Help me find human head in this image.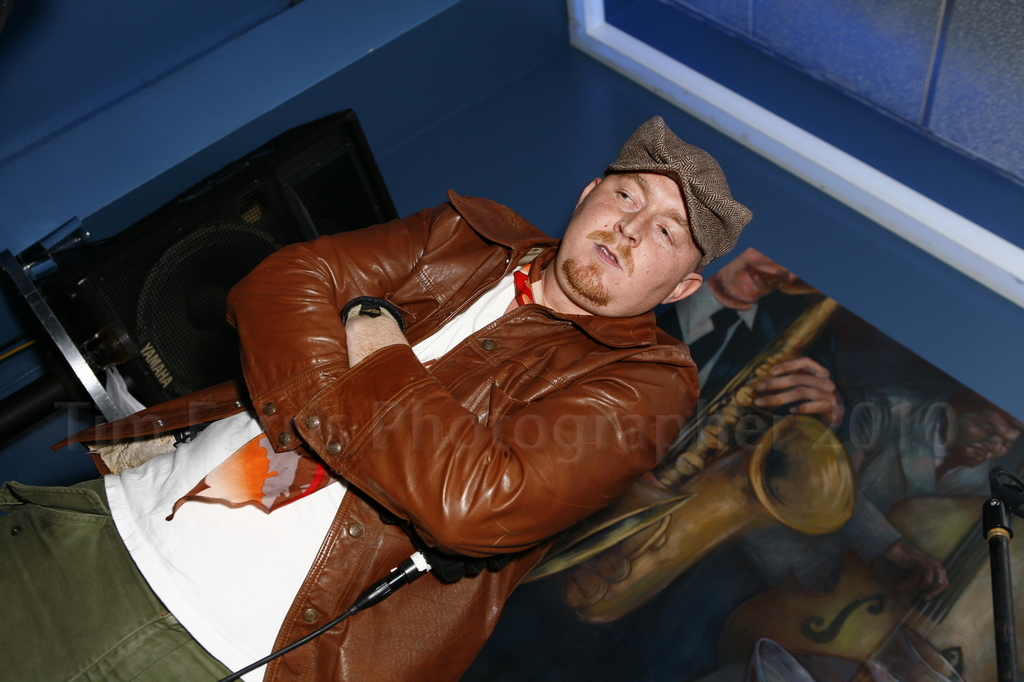
Found it: box(714, 243, 825, 308).
